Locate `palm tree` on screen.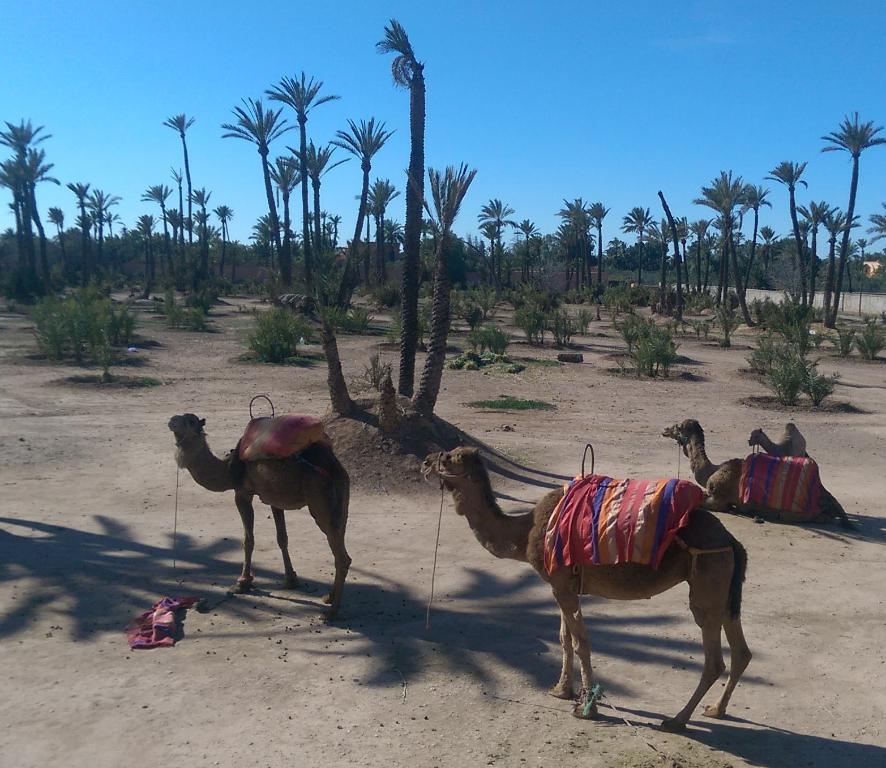
On screen at (x1=649, y1=211, x2=694, y2=290).
